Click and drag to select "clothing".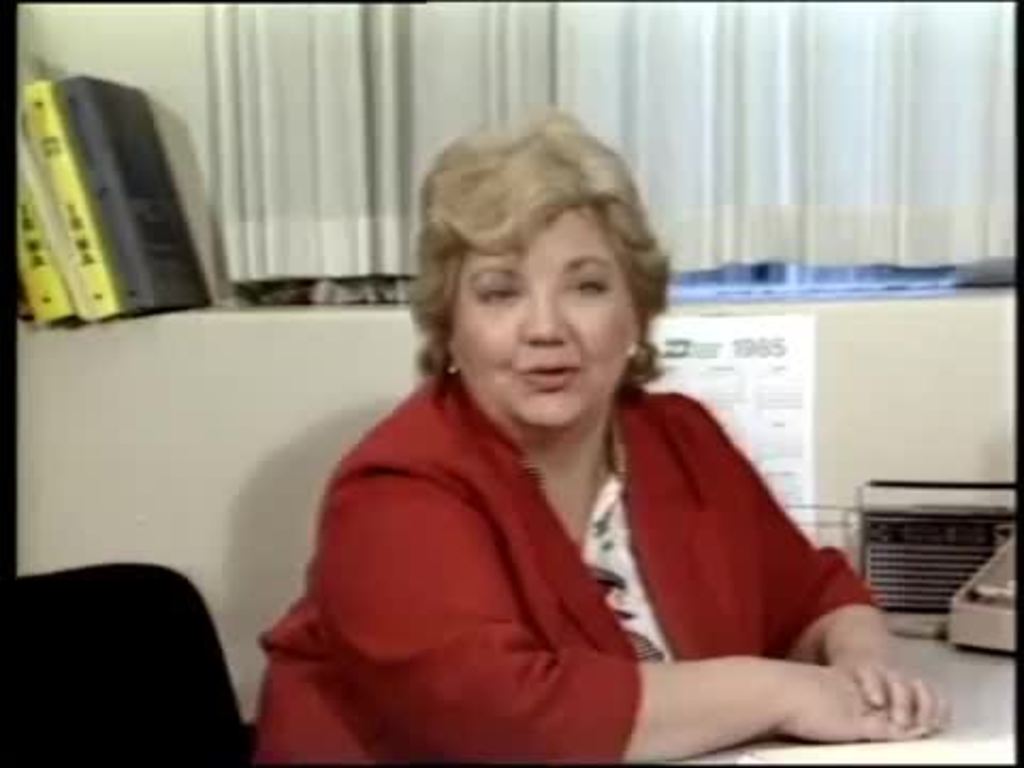
Selection: bbox=(243, 356, 896, 766).
